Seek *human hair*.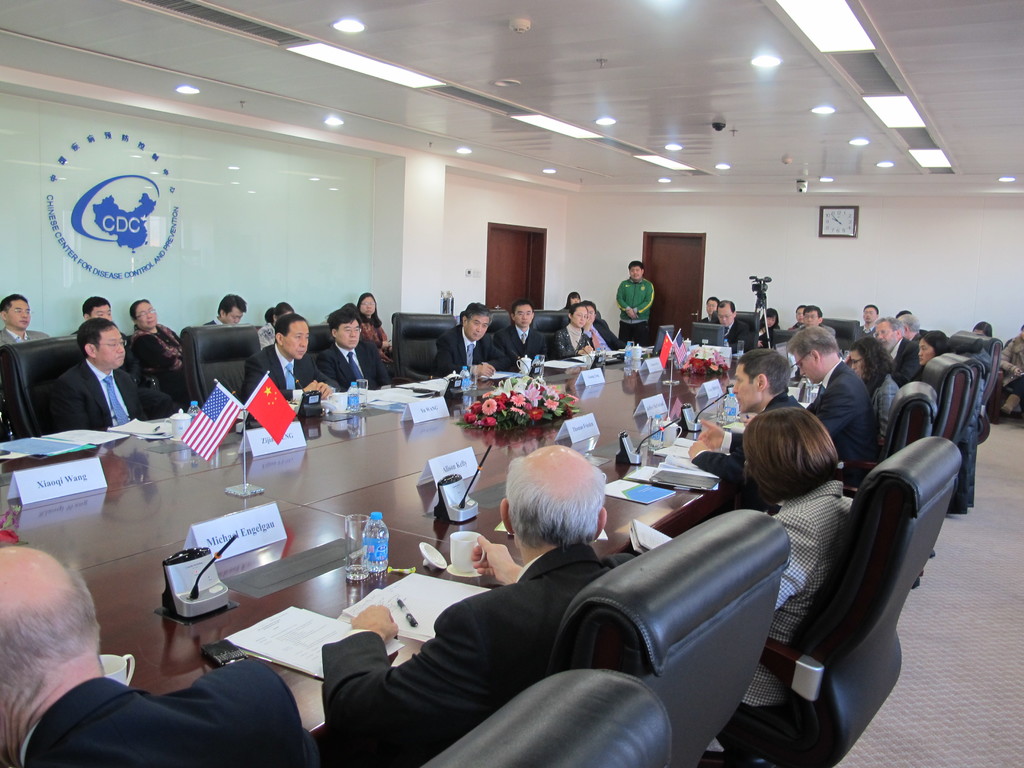
793 303 804 316.
